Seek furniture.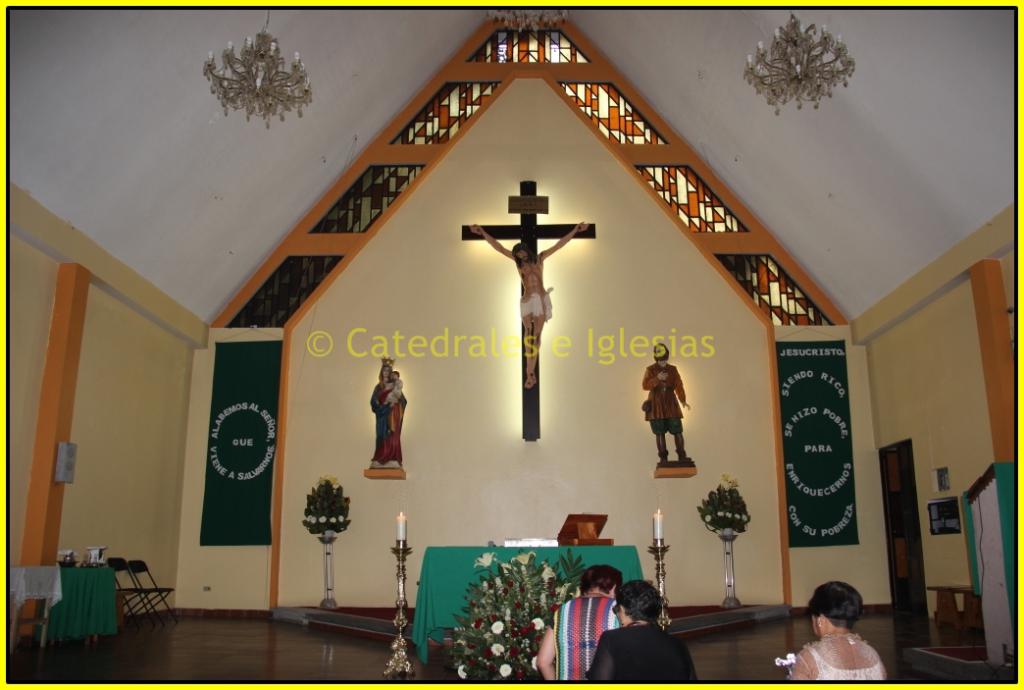
(left=128, top=558, right=178, bottom=625).
